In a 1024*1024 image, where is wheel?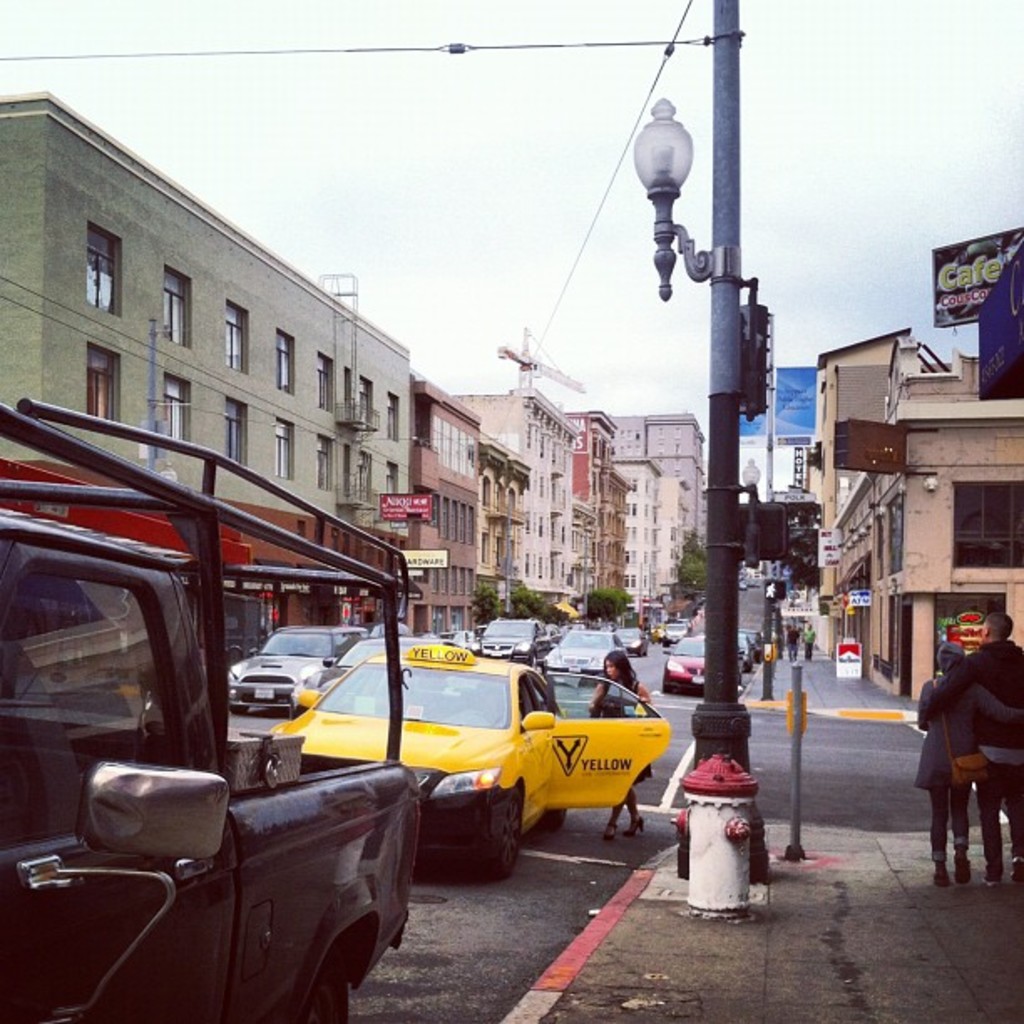
229 703 246 714.
